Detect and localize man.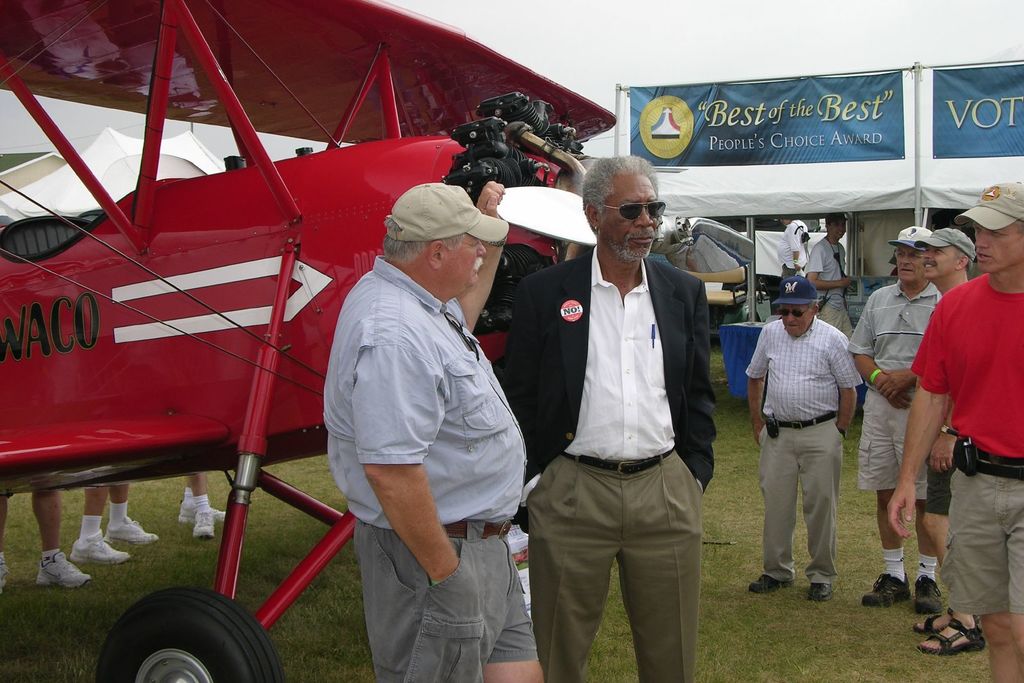
Localized at [x1=513, y1=143, x2=735, y2=673].
